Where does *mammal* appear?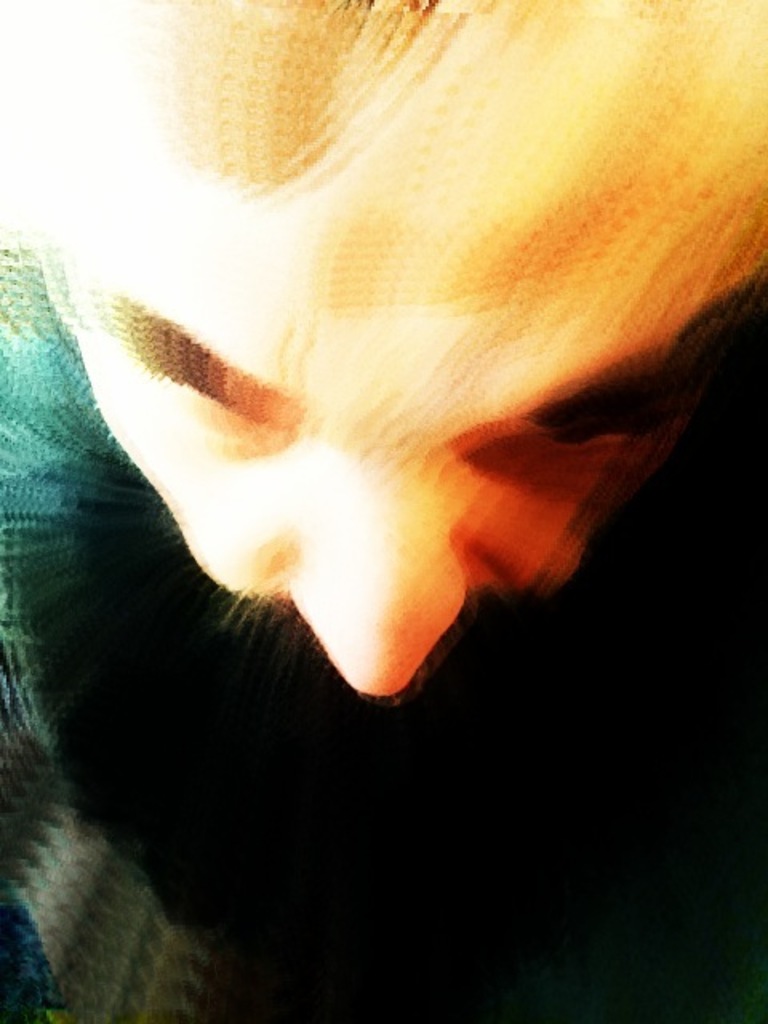
Appears at detection(0, 0, 766, 1022).
